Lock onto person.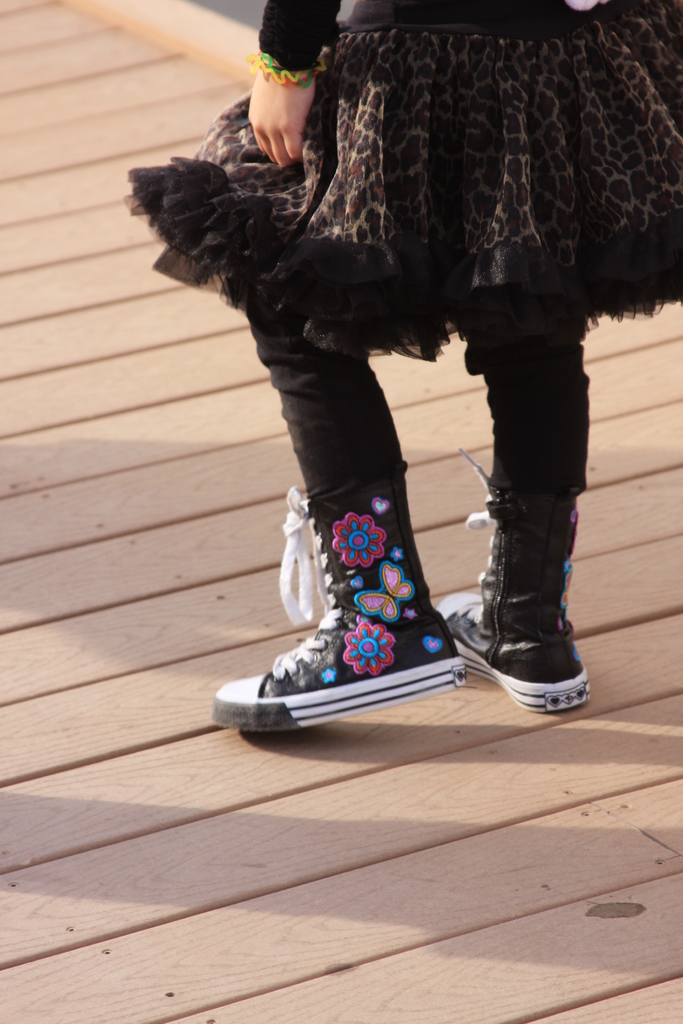
Locked: BBox(74, 0, 663, 725).
